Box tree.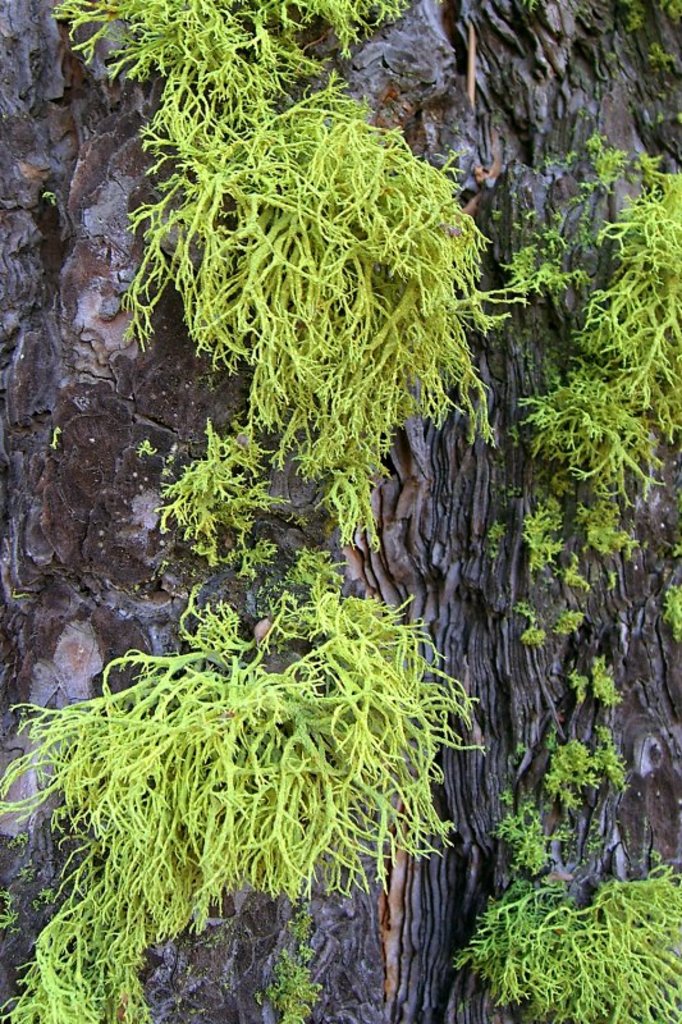
Rect(0, 0, 681, 1021).
